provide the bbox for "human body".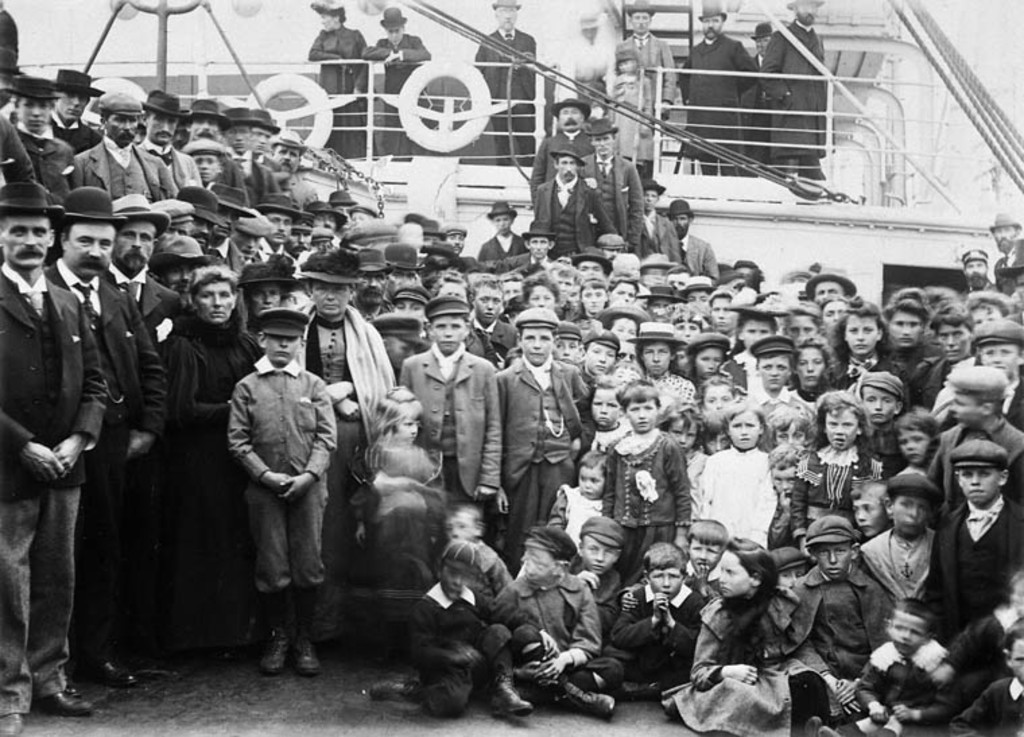
{"left": 233, "top": 206, "right": 271, "bottom": 269}.
